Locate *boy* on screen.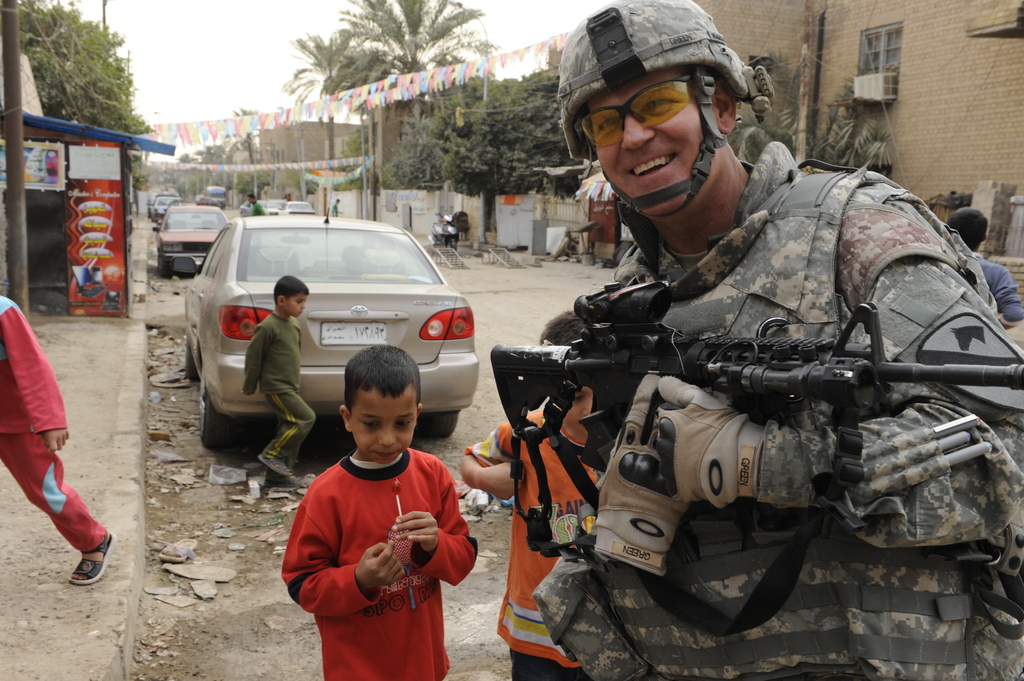
On screen at left=250, top=192, right=266, bottom=213.
